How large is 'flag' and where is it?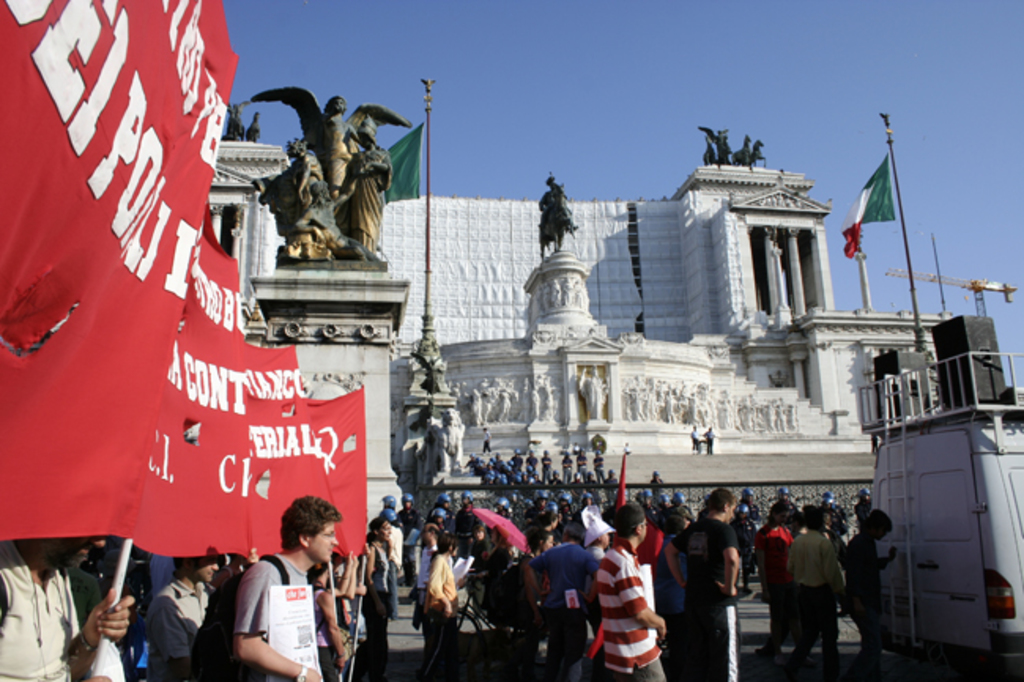
Bounding box: x1=383, y1=131, x2=436, y2=222.
